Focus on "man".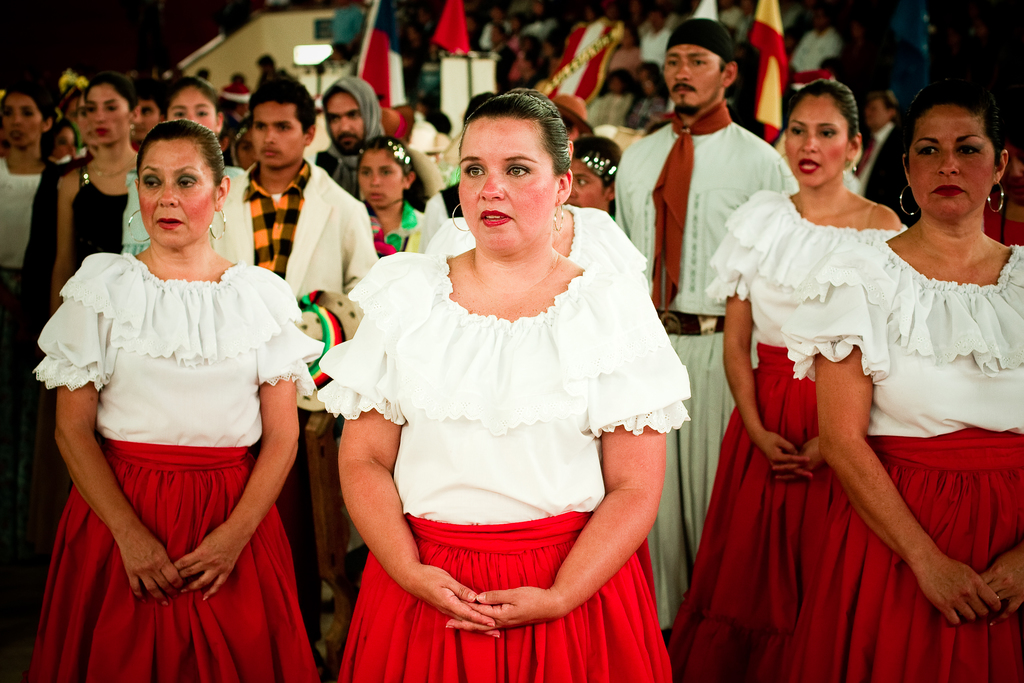
Focused at bbox=(210, 69, 369, 667).
